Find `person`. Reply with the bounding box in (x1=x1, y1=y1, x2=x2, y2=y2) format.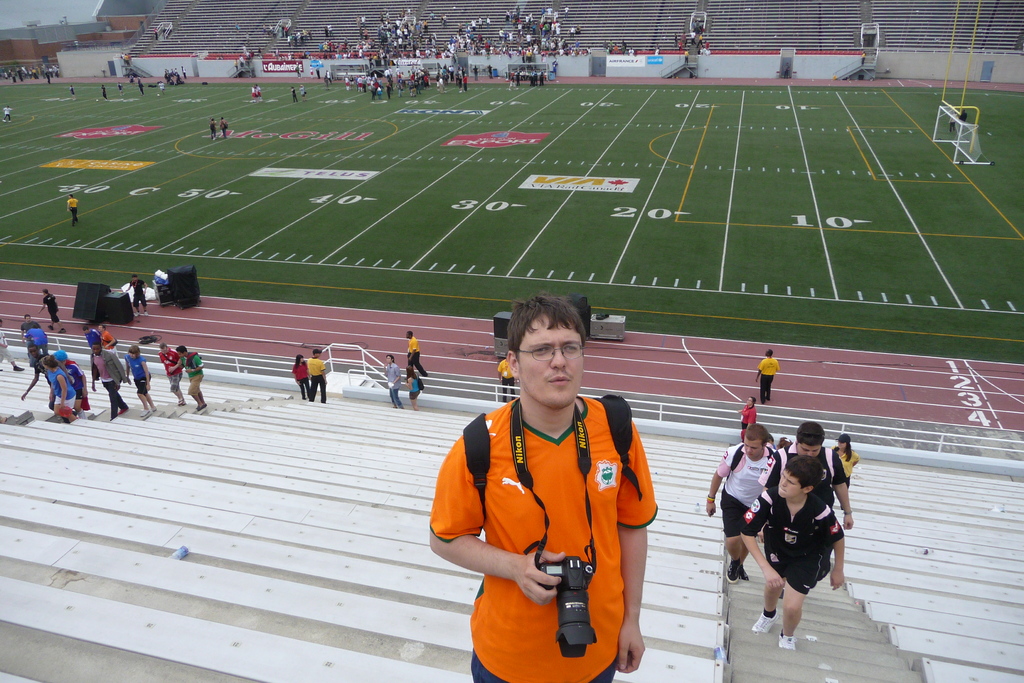
(x1=731, y1=452, x2=847, y2=654).
